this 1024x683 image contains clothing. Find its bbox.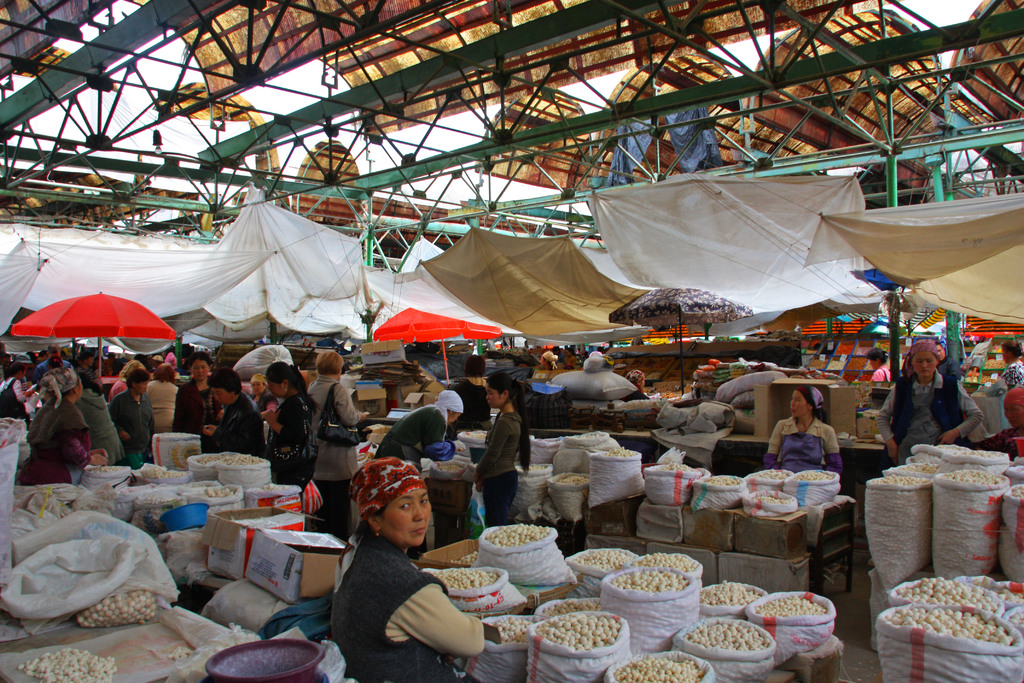
pyautogui.locateOnScreen(266, 388, 317, 486).
